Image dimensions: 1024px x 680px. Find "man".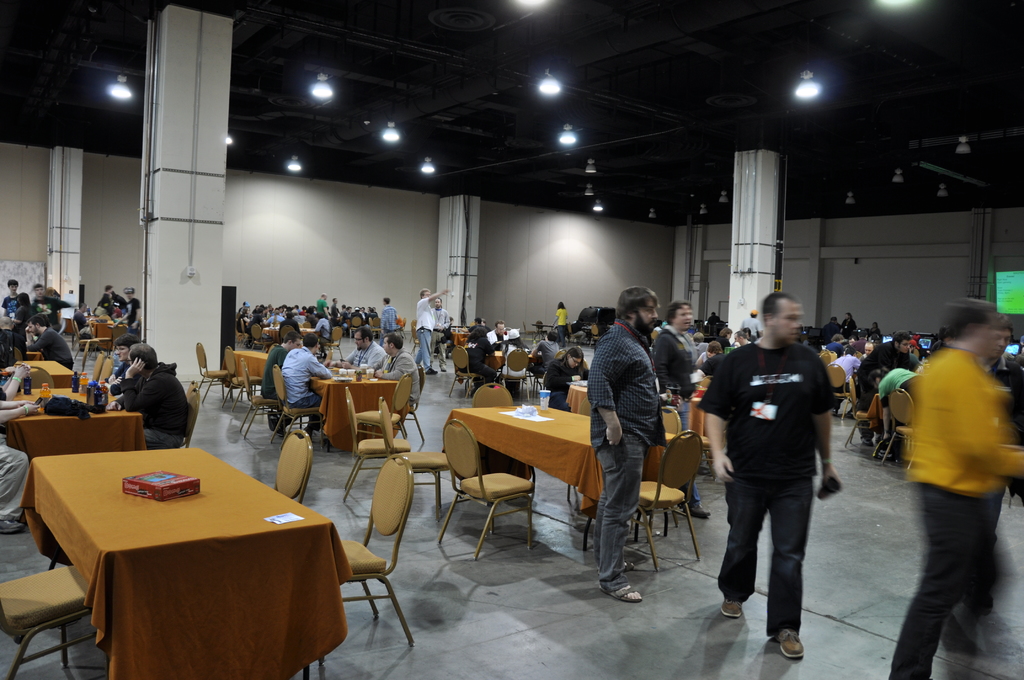
left=742, top=311, right=759, bottom=339.
